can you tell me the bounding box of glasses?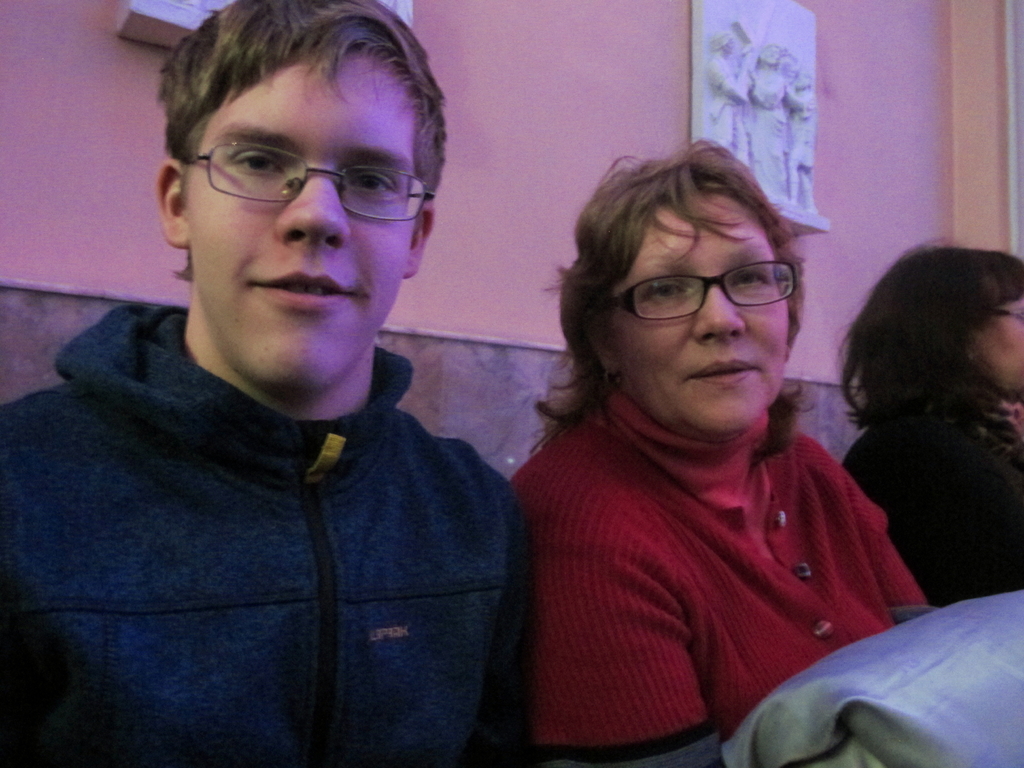
BBox(158, 127, 426, 211).
